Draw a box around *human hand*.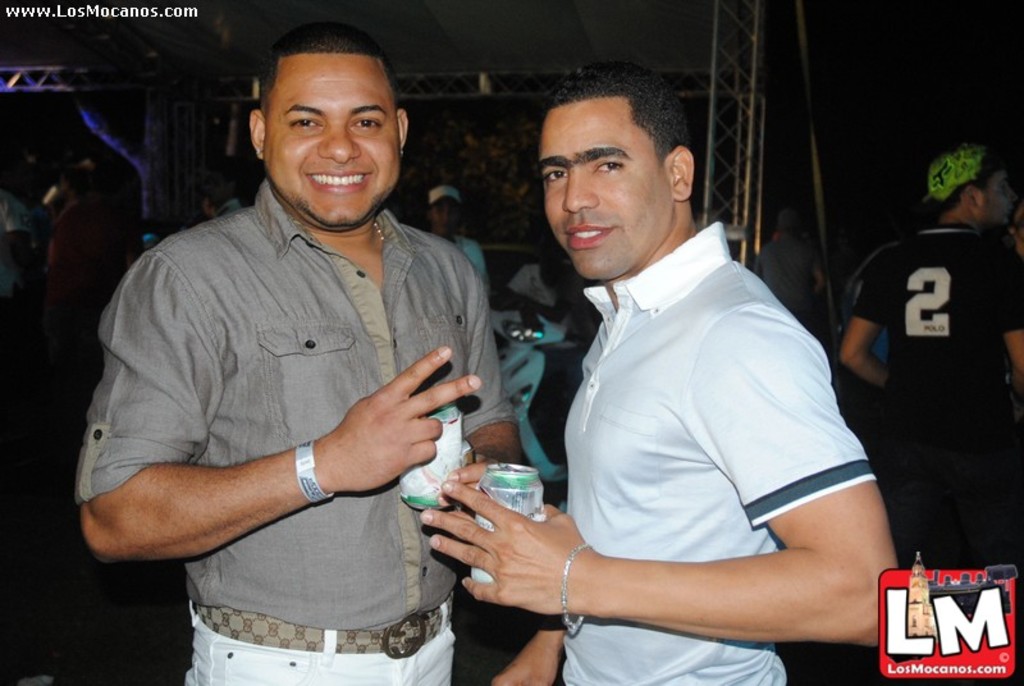
pyautogui.locateOnScreen(306, 347, 456, 493).
